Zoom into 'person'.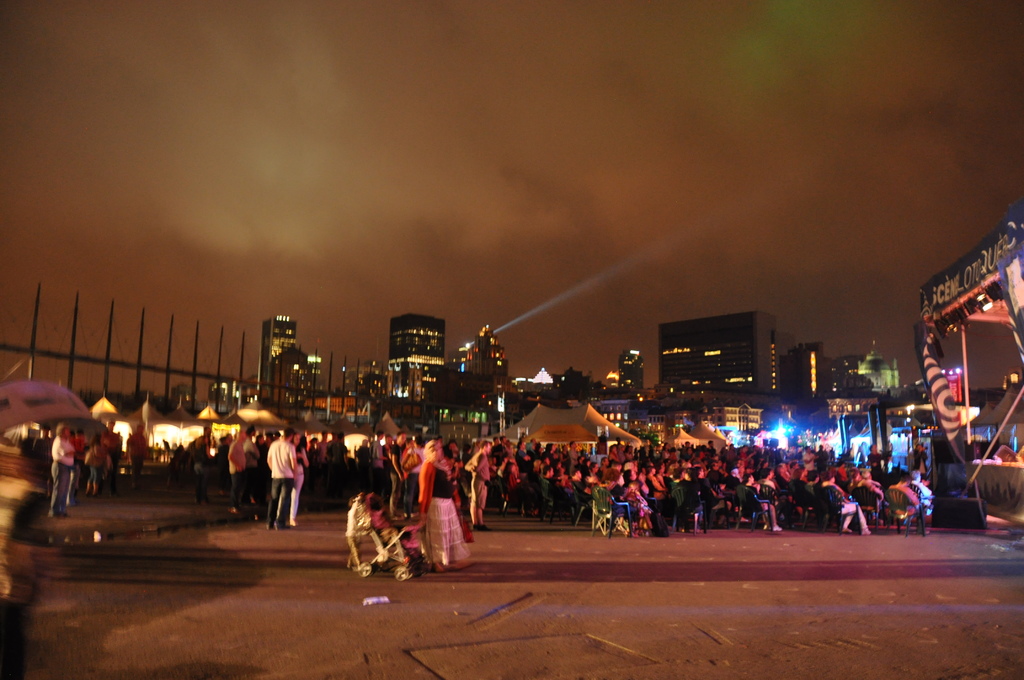
Zoom target: crop(403, 439, 466, 571).
